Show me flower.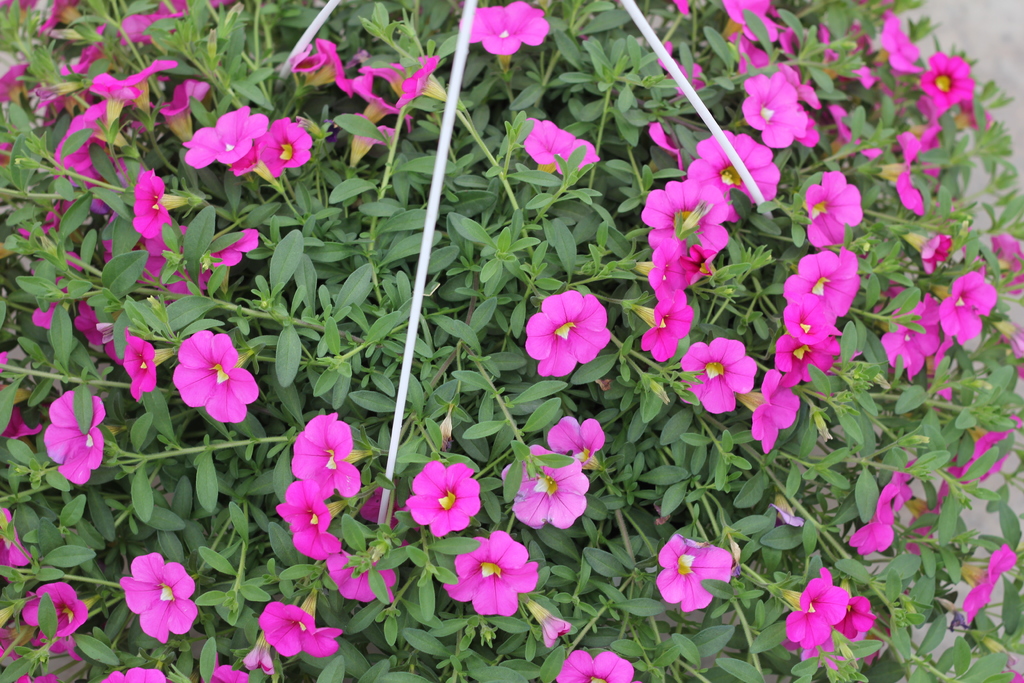
flower is here: x1=802, y1=639, x2=861, y2=670.
